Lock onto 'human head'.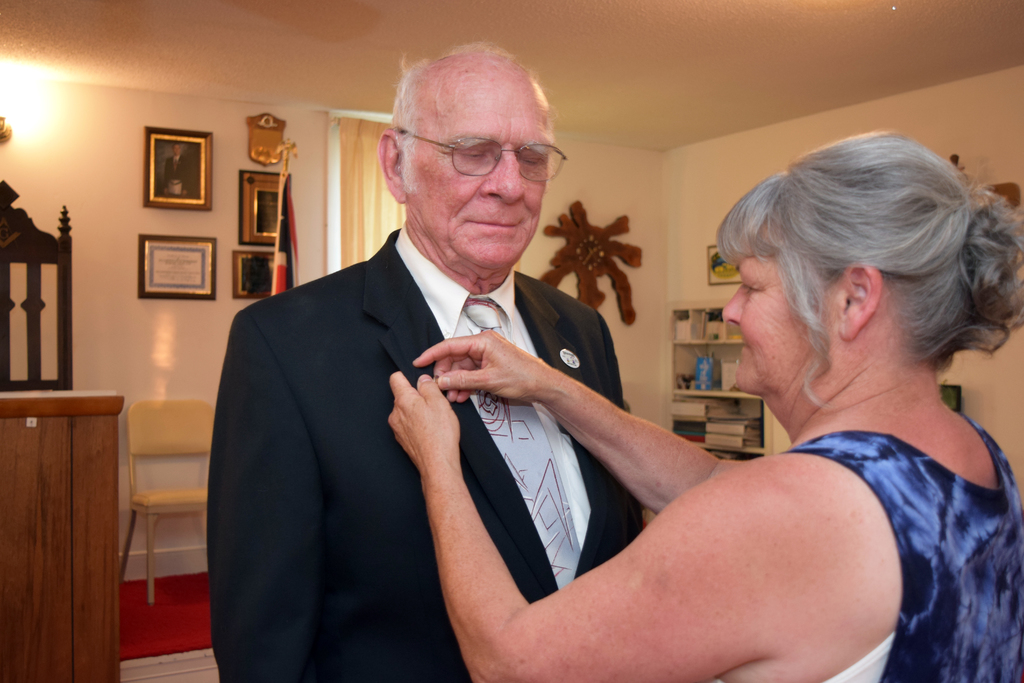
Locked: 726 131 1008 438.
